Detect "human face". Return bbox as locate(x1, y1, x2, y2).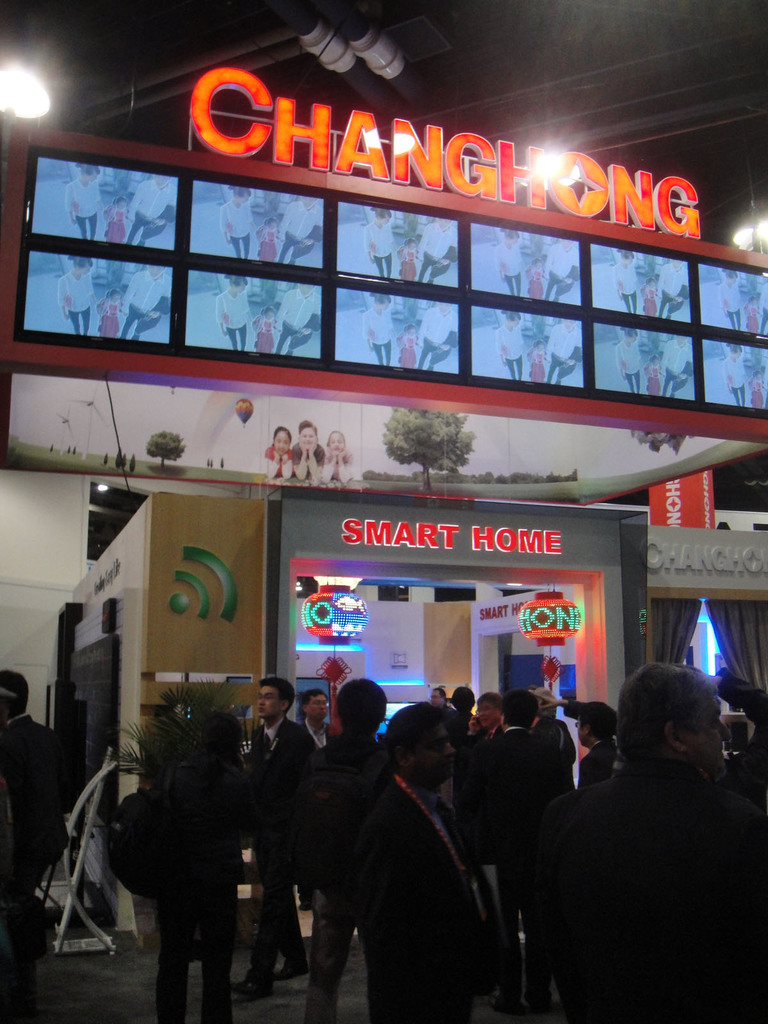
locate(237, 194, 249, 204).
